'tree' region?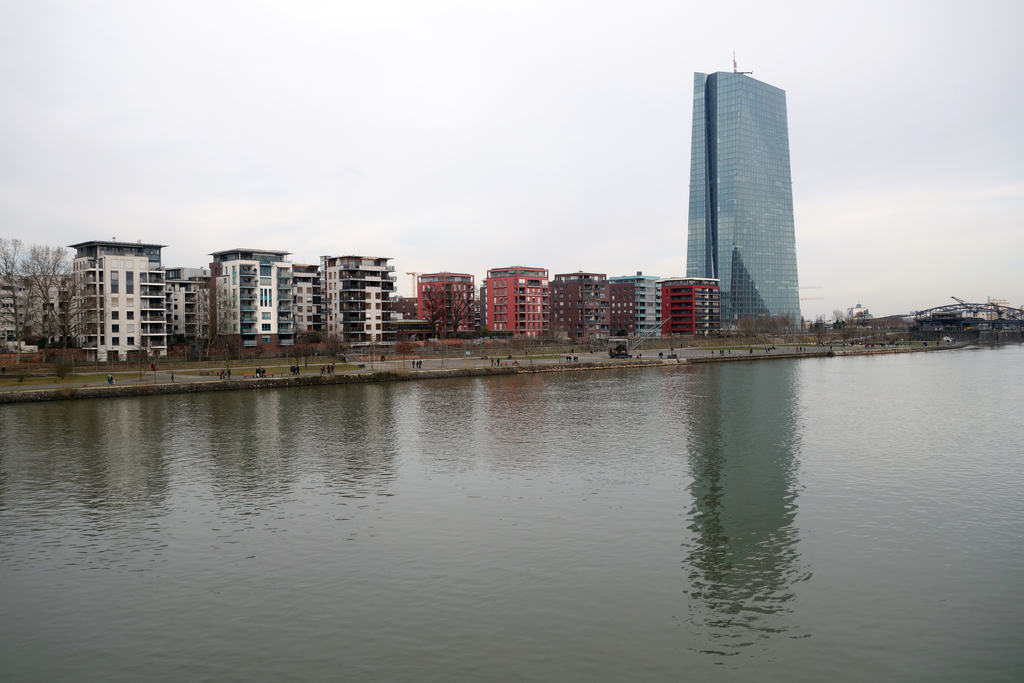
390 334 414 366
